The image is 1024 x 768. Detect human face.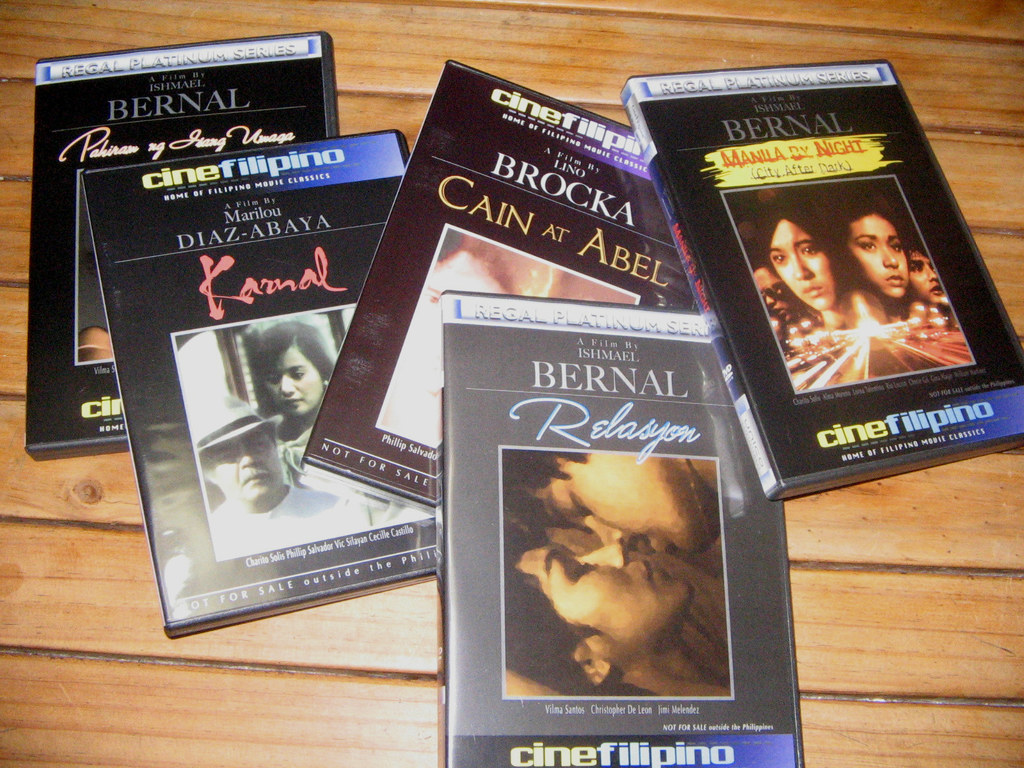
Detection: bbox(264, 342, 328, 417).
